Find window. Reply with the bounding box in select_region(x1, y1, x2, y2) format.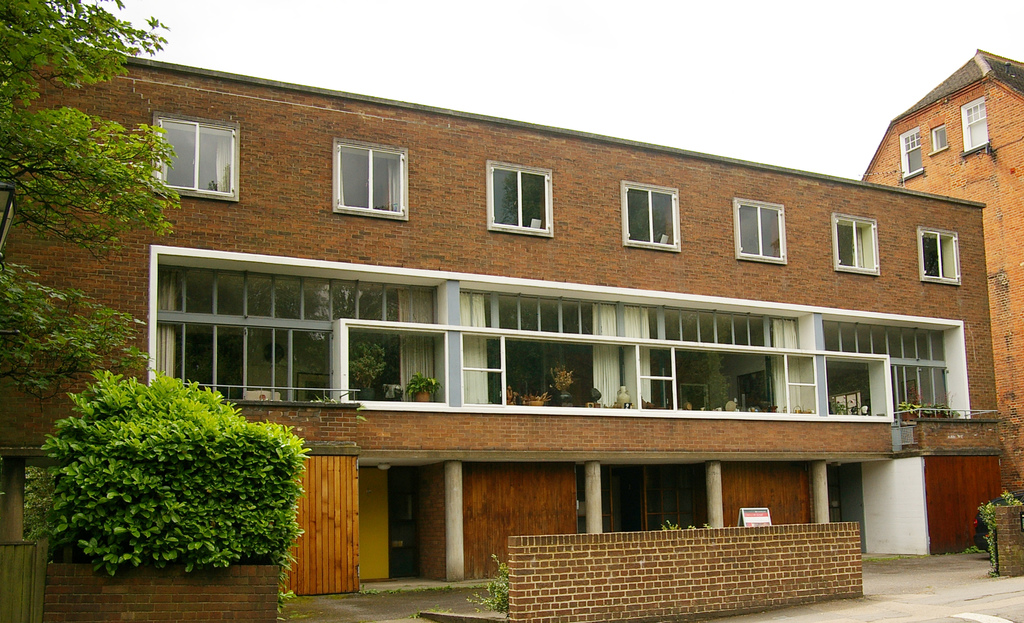
select_region(157, 263, 435, 323).
